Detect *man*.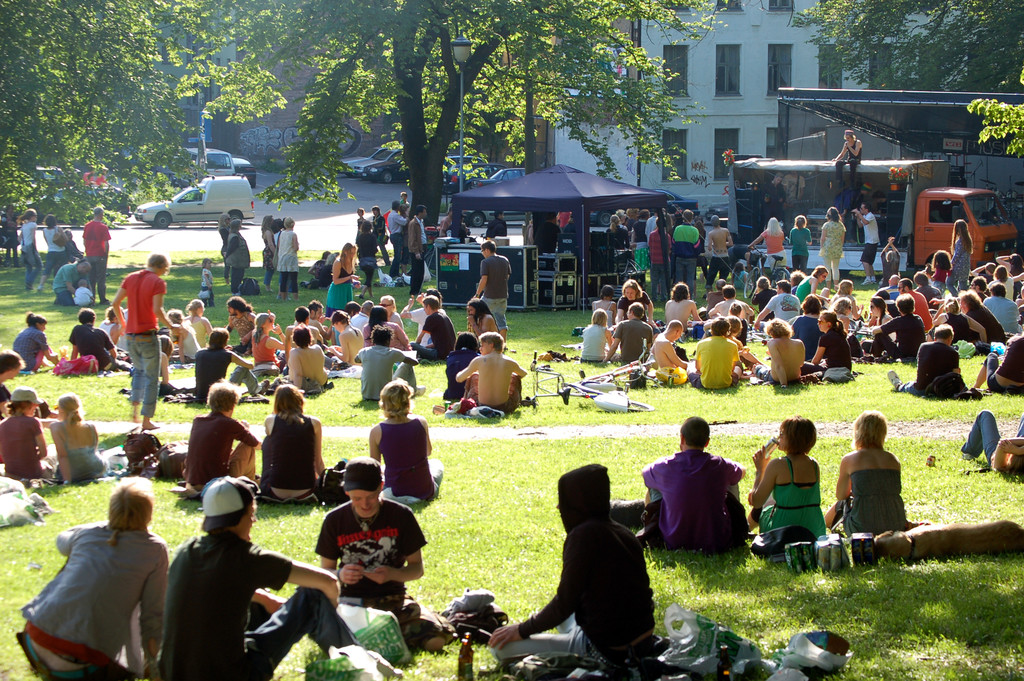
Detected at (x1=602, y1=302, x2=655, y2=365).
